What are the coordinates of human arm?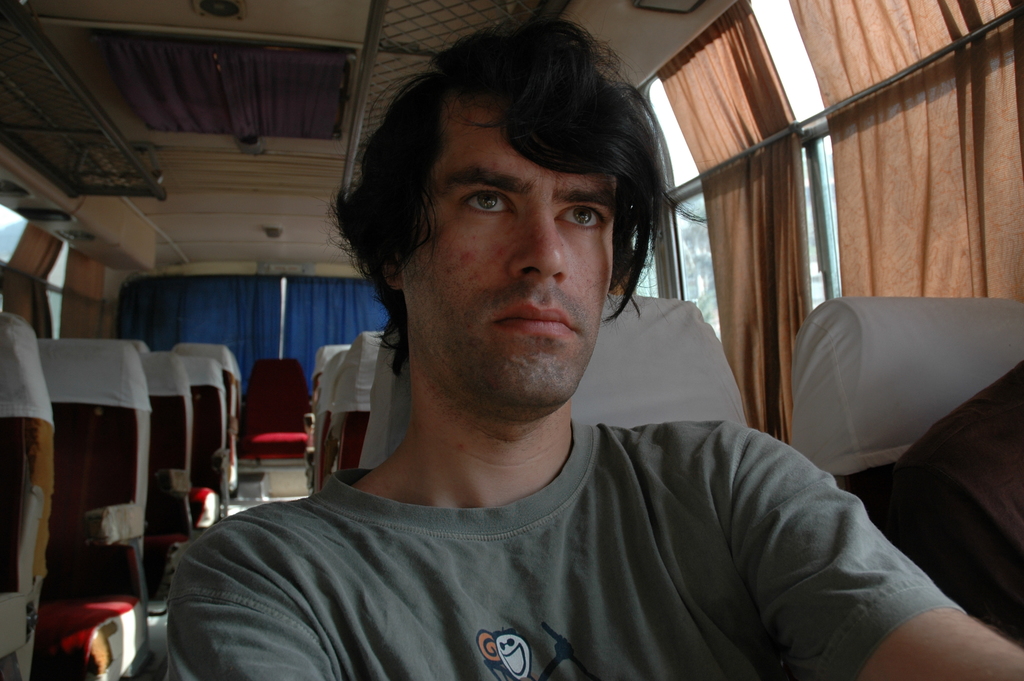
166,545,342,680.
